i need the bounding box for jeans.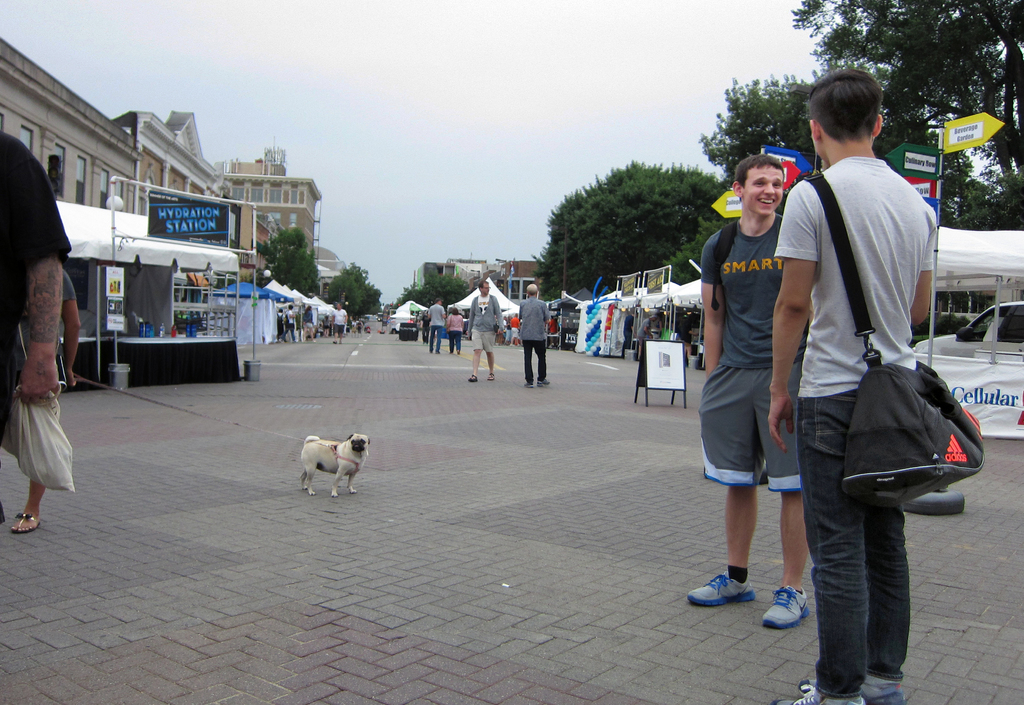
Here it is: 799/401/942/704.
